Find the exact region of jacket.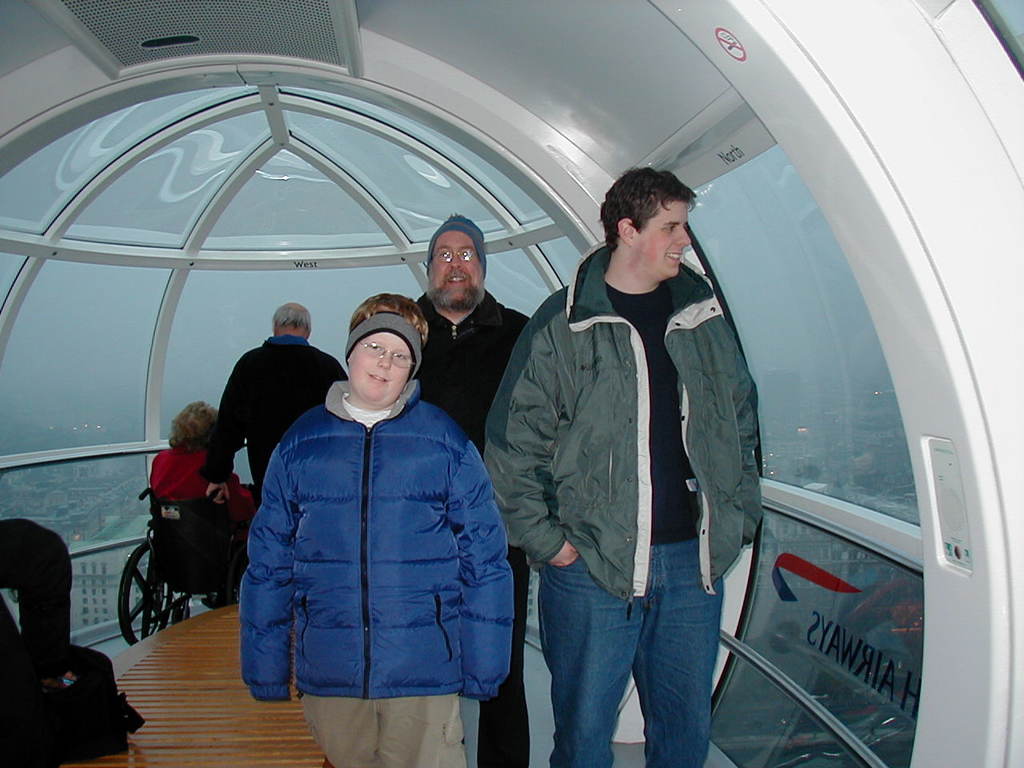
Exact region: select_region(246, 373, 520, 706).
